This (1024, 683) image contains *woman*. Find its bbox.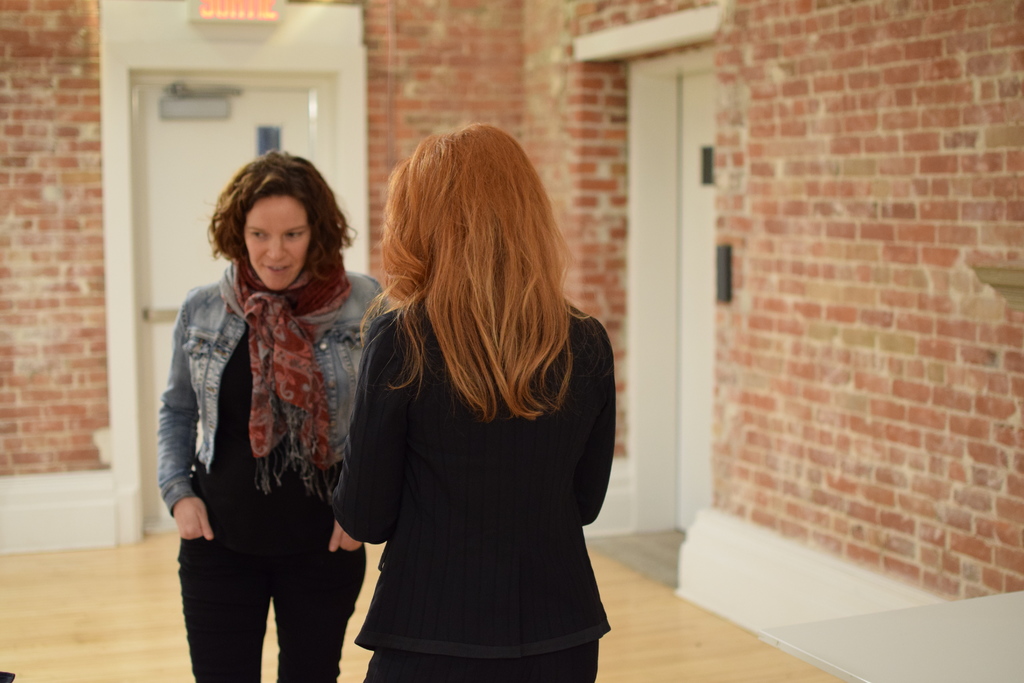
328, 183, 620, 682.
